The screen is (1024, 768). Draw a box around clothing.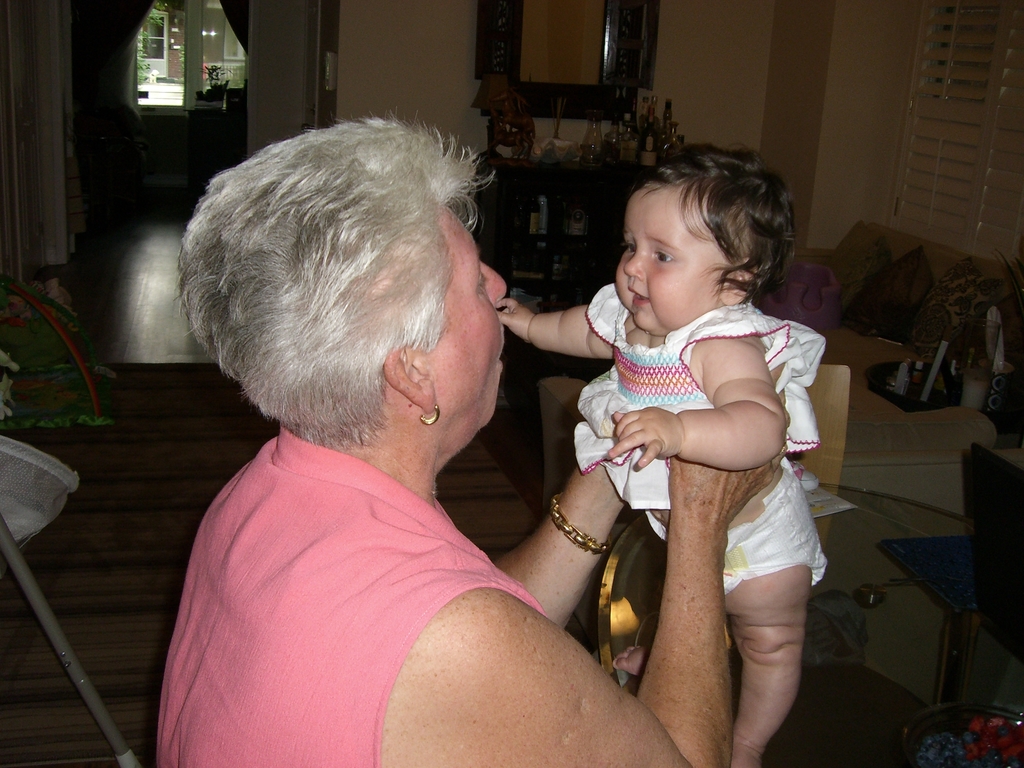
[x1=170, y1=340, x2=611, y2=751].
